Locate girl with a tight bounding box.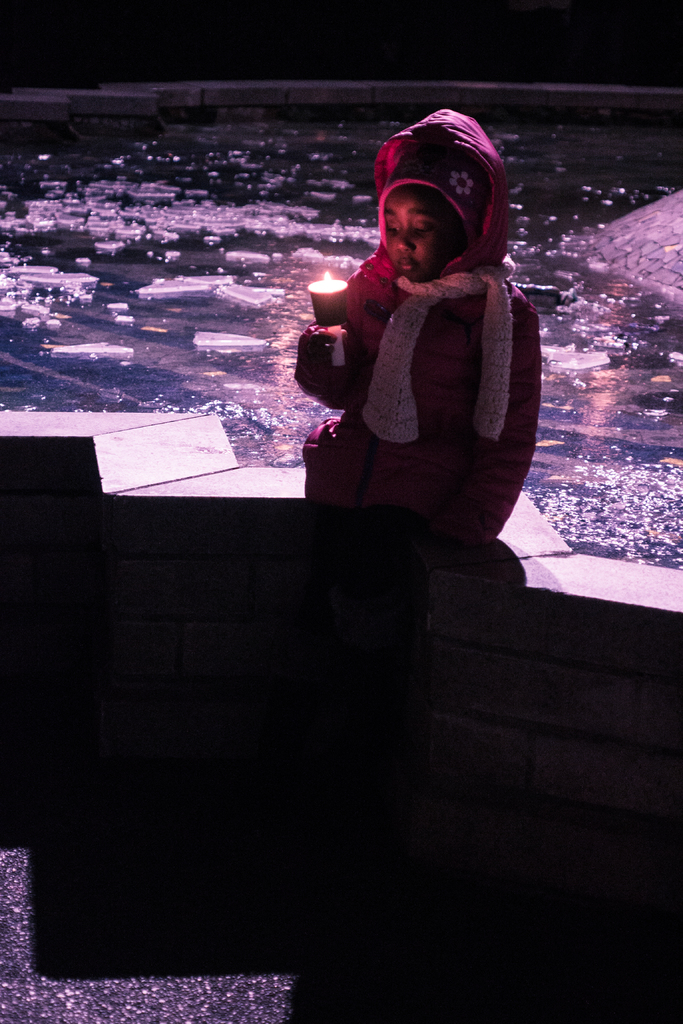
<box>299,99,539,589</box>.
